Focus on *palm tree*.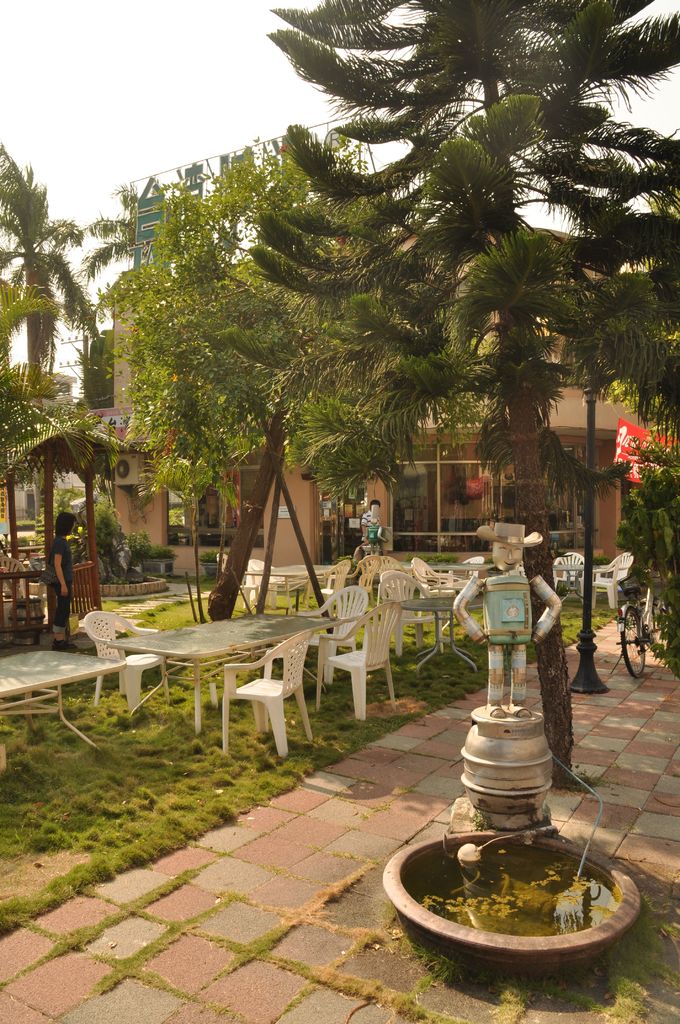
Focused at 18 366 117 601.
